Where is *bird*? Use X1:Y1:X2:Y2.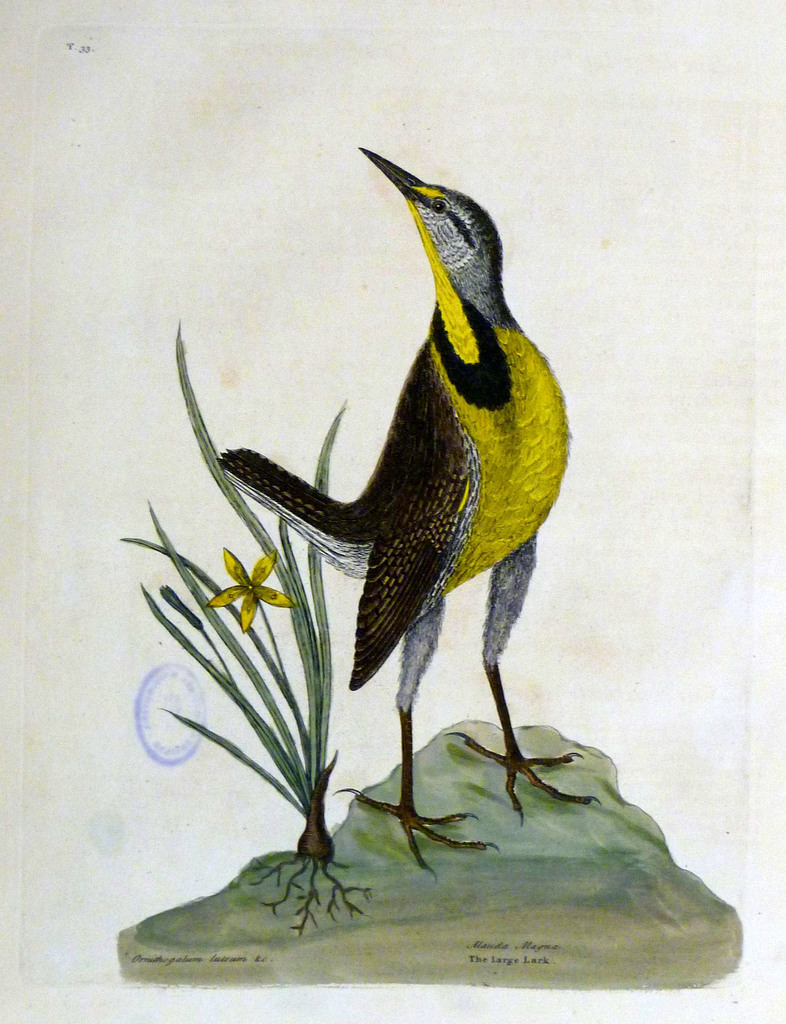
193:141:619:881.
